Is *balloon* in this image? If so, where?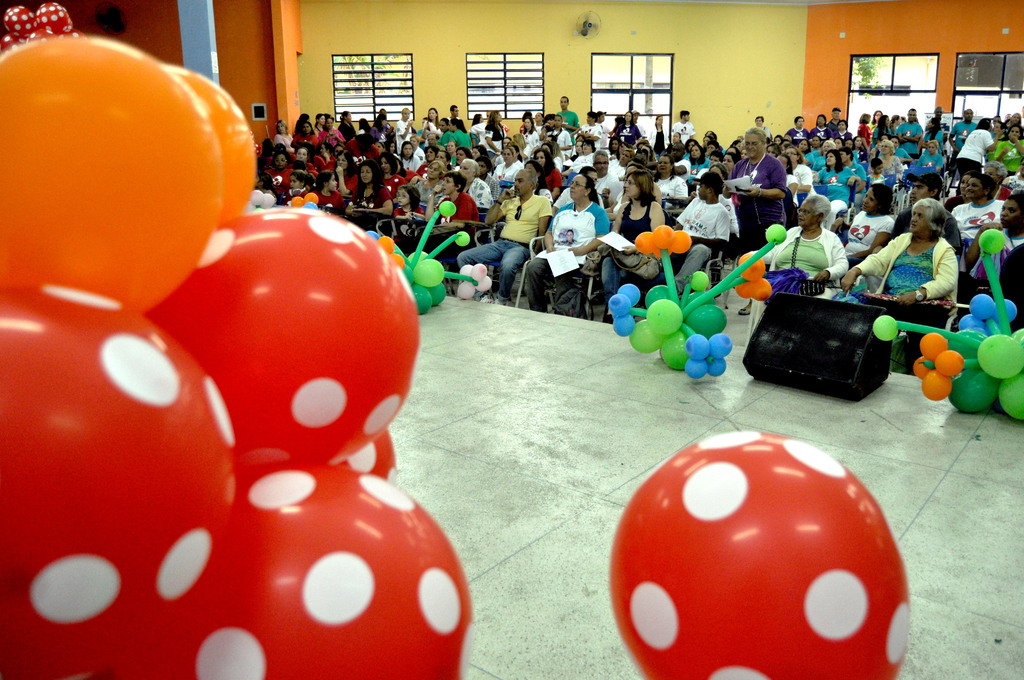
Yes, at 668,229,693,255.
